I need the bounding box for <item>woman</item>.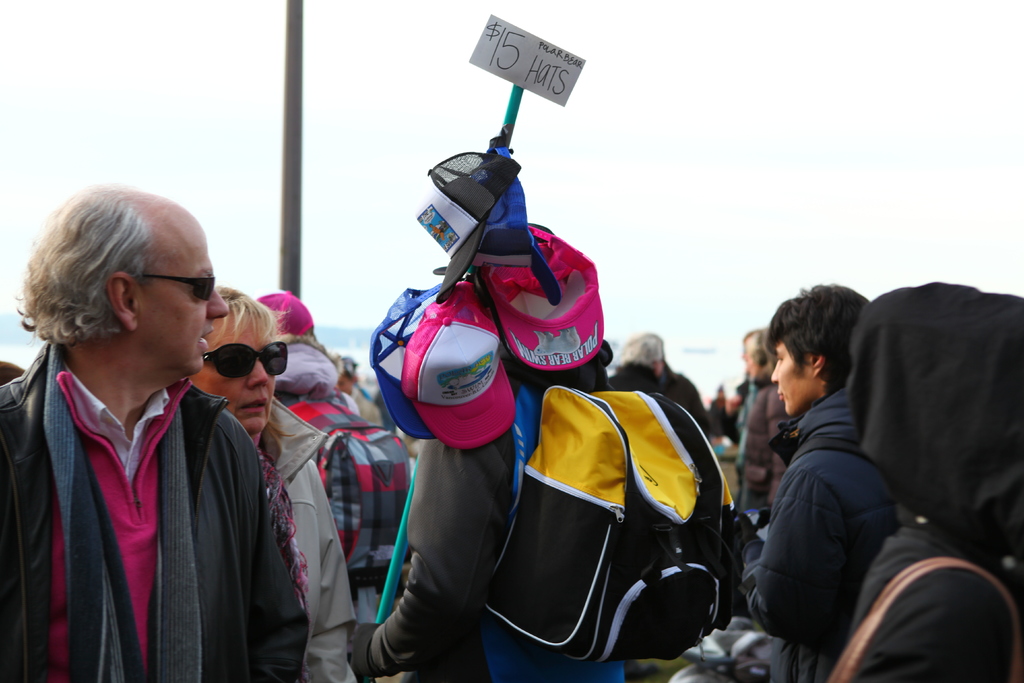
Here it is: left=189, top=281, right=360, bottom=682.
